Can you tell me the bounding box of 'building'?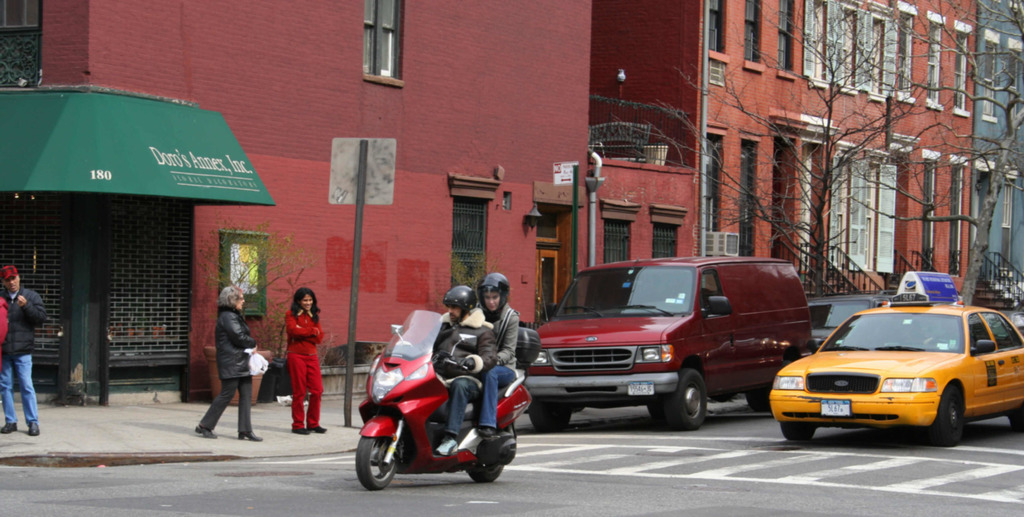
(36,0,1023,404).
